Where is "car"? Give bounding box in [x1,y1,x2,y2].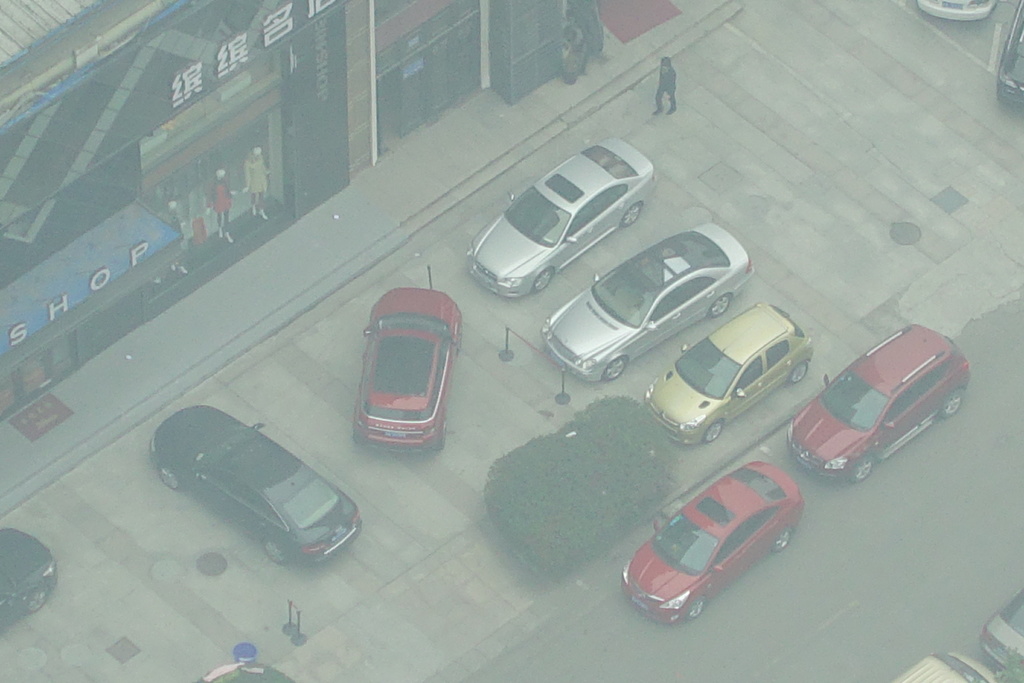
[533,220,753,396].
